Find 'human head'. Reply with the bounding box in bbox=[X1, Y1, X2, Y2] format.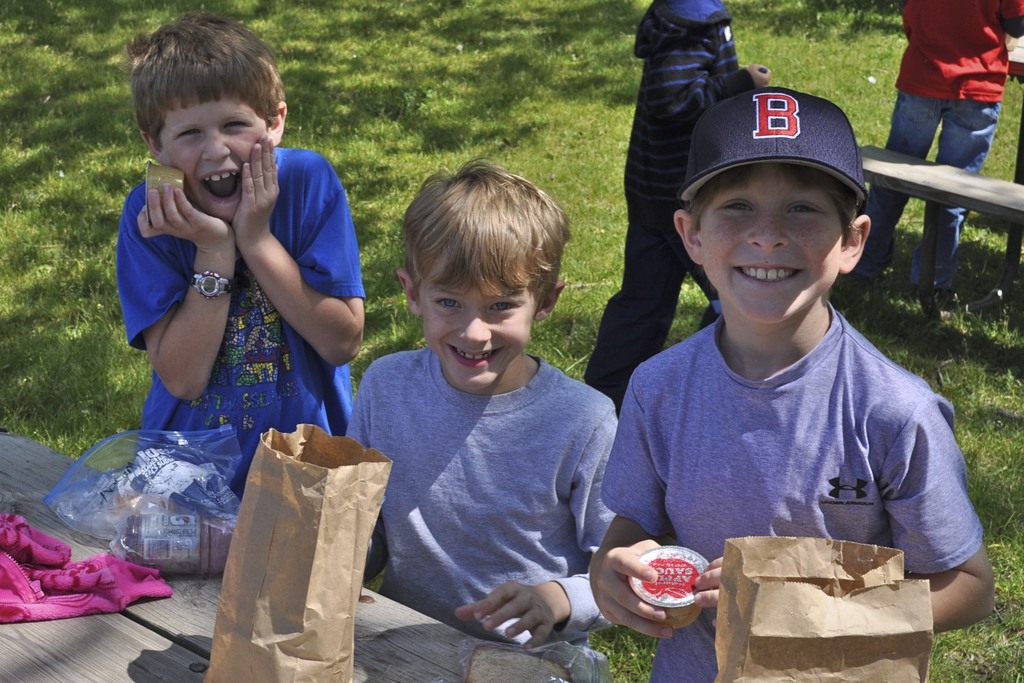
bbox=[390, 158, 571, 391].
